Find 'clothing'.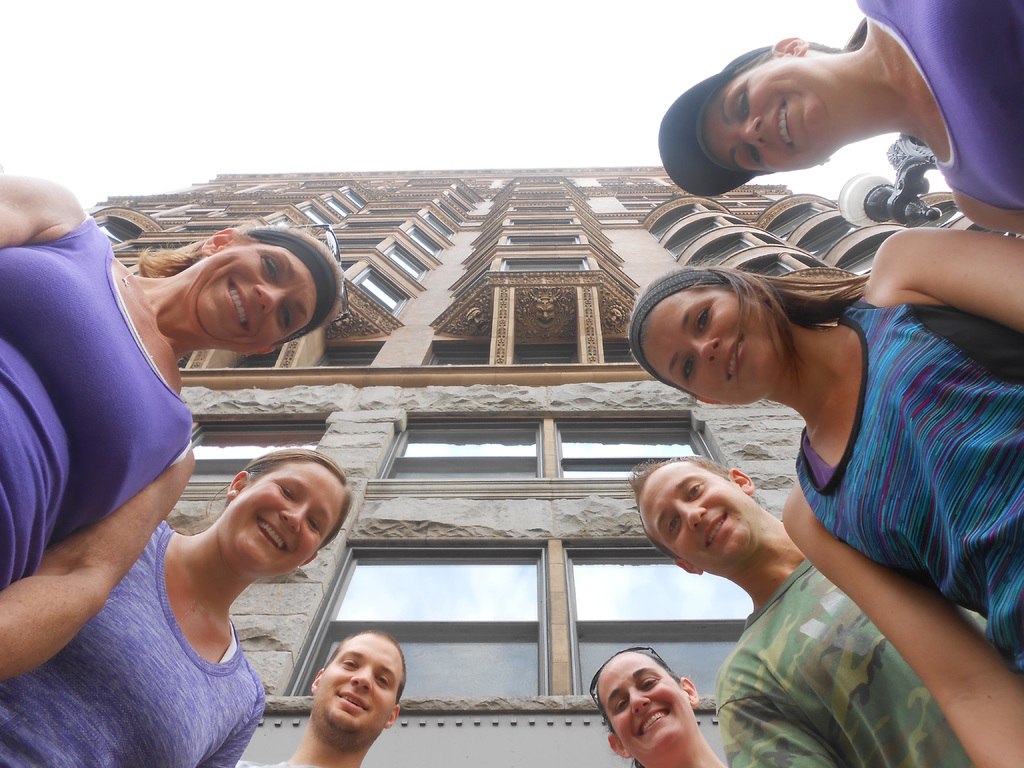
l=847, t=0, r=1023, b=221.
